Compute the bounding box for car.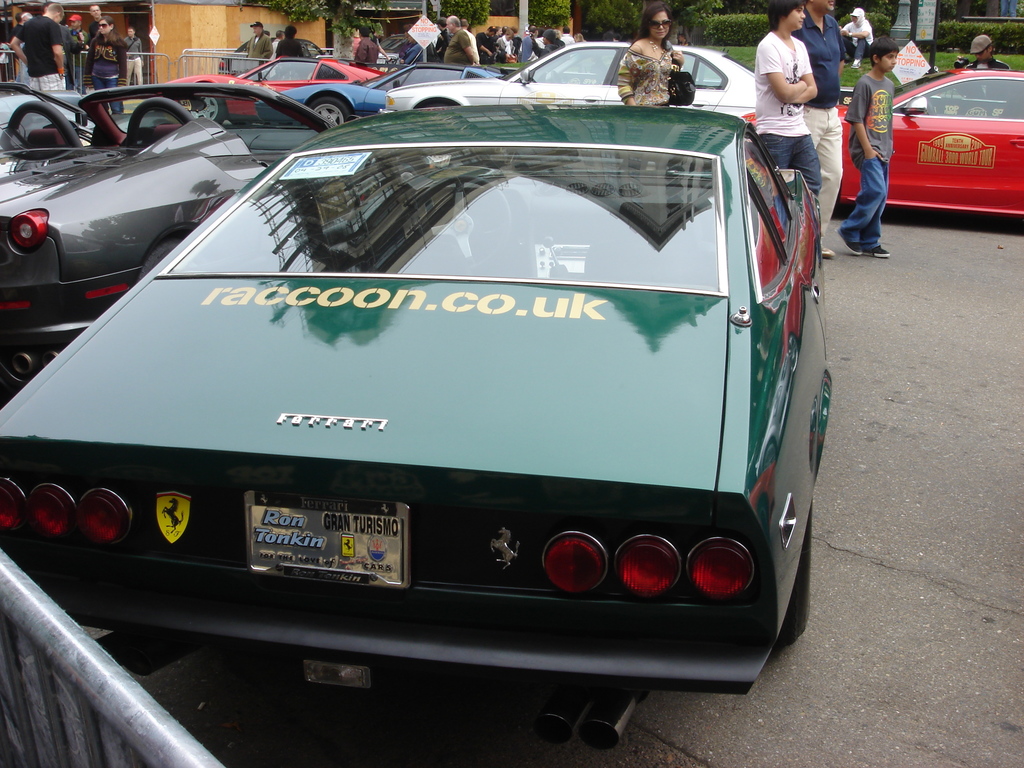
(0,81,338,385).
